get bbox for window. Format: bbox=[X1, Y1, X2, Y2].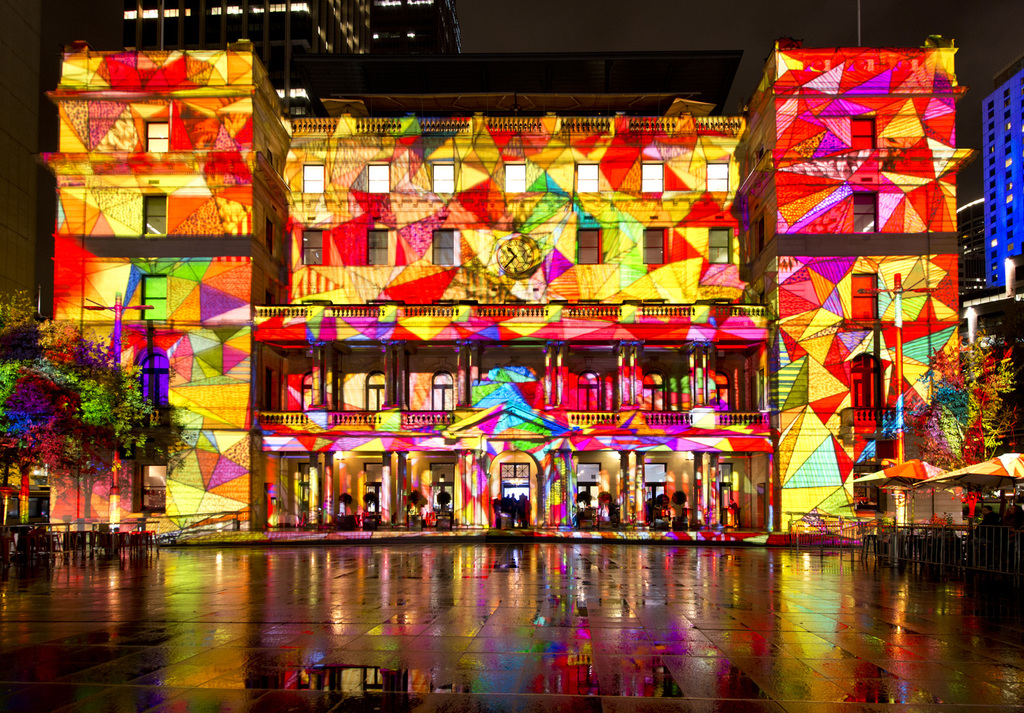
bbox=[139, 356, 166, 408].
